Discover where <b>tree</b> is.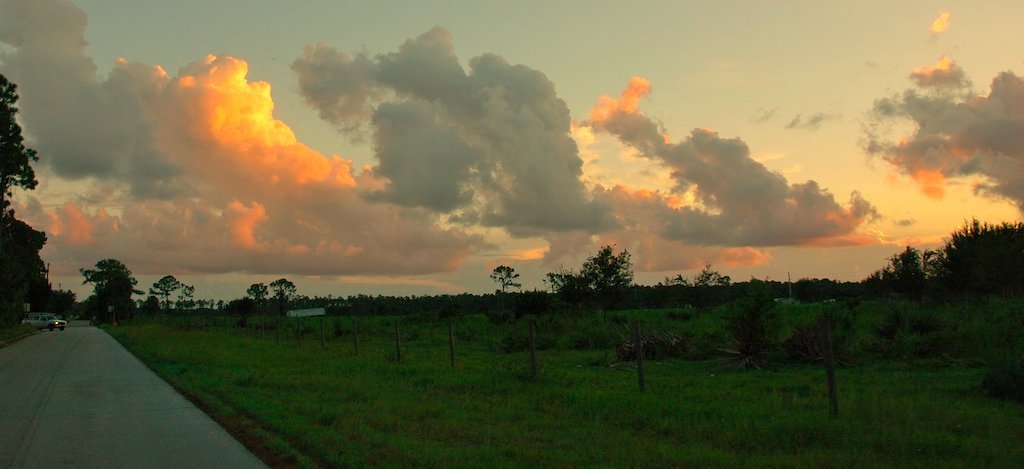
Discovered at l=243, t=282, r=269, b=304.
